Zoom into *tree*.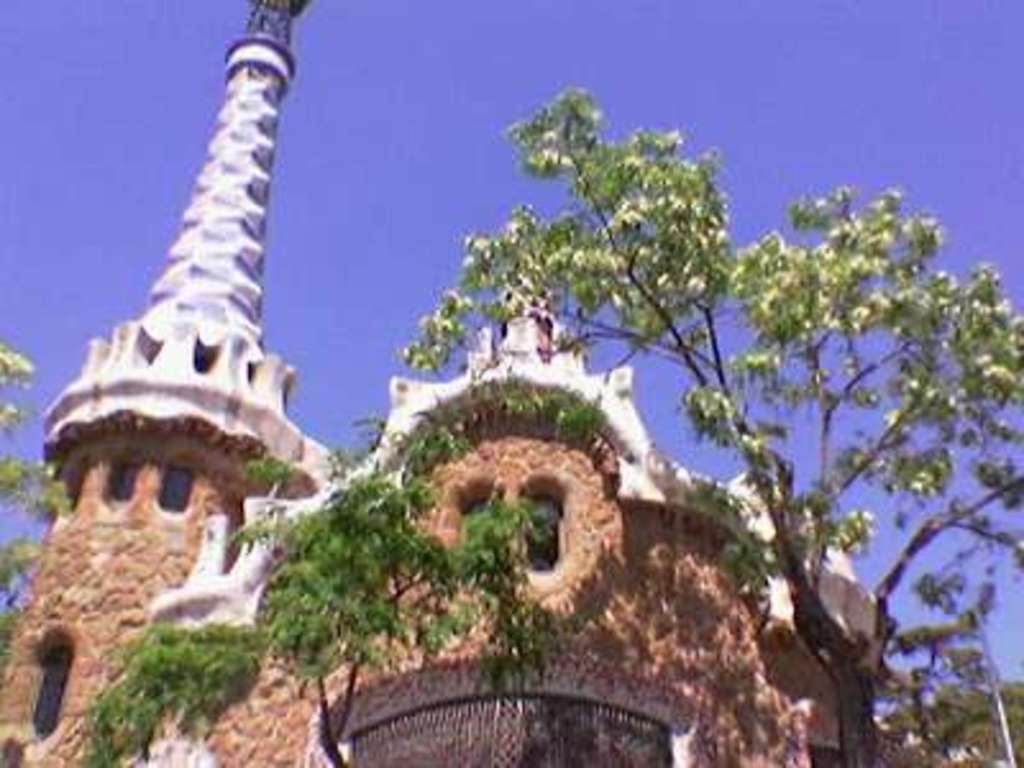
Zoom target: <box>397,84,1021,765</box>.
